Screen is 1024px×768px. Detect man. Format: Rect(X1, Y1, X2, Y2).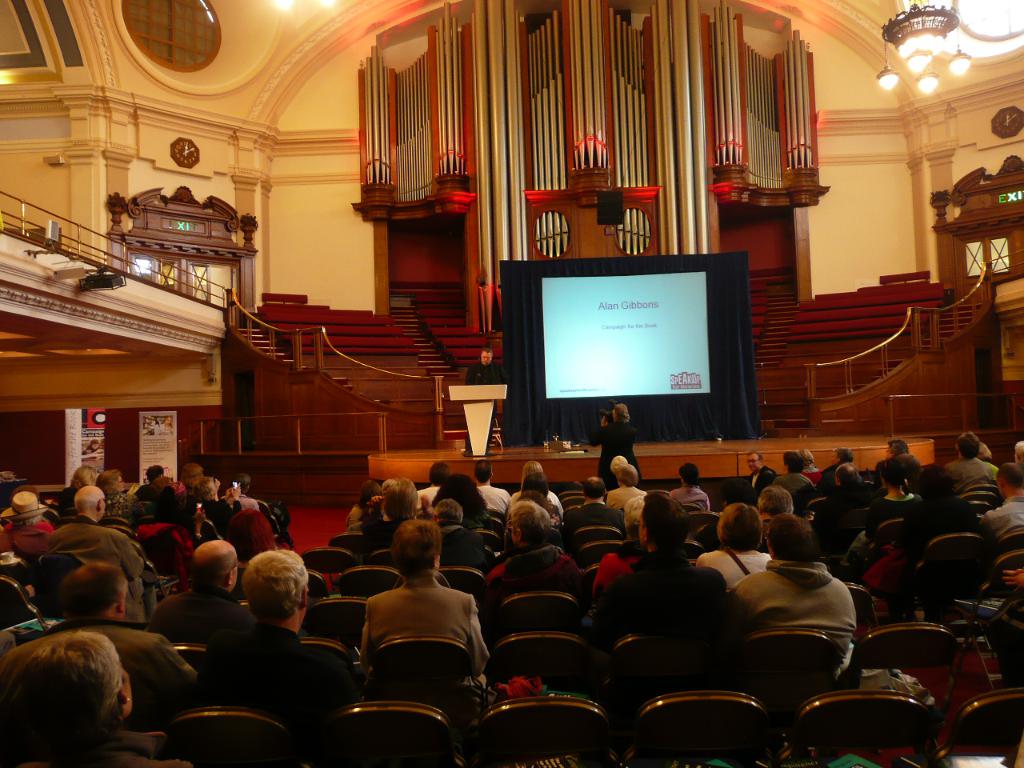
Rect(212, 553, 363, 705).
